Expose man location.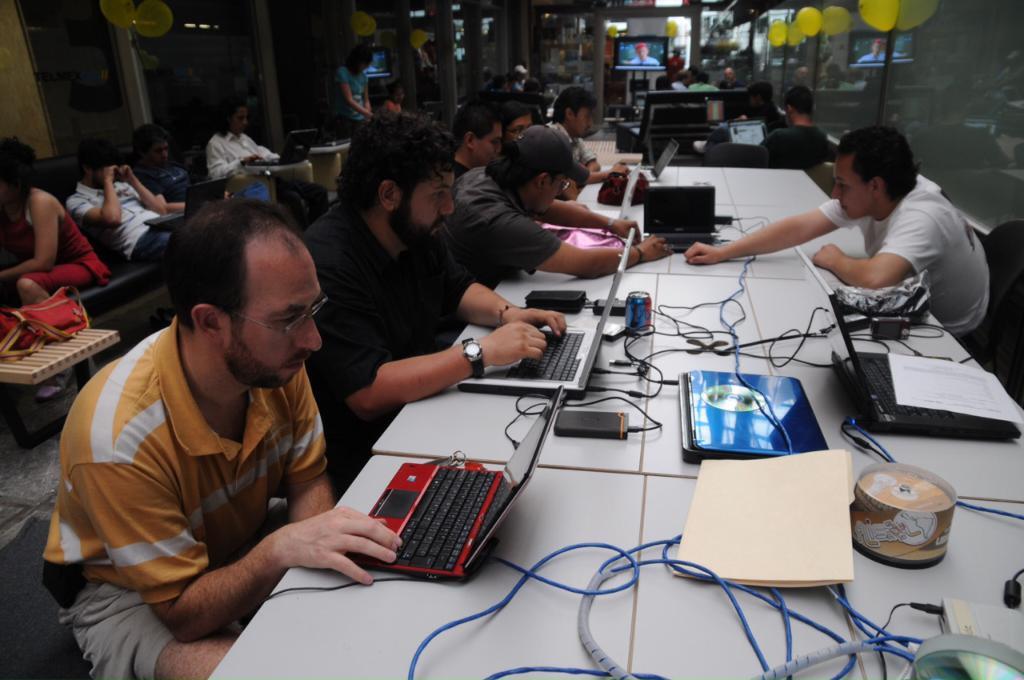
Exposed at left=690, top=74, right=712, bottom=87.
